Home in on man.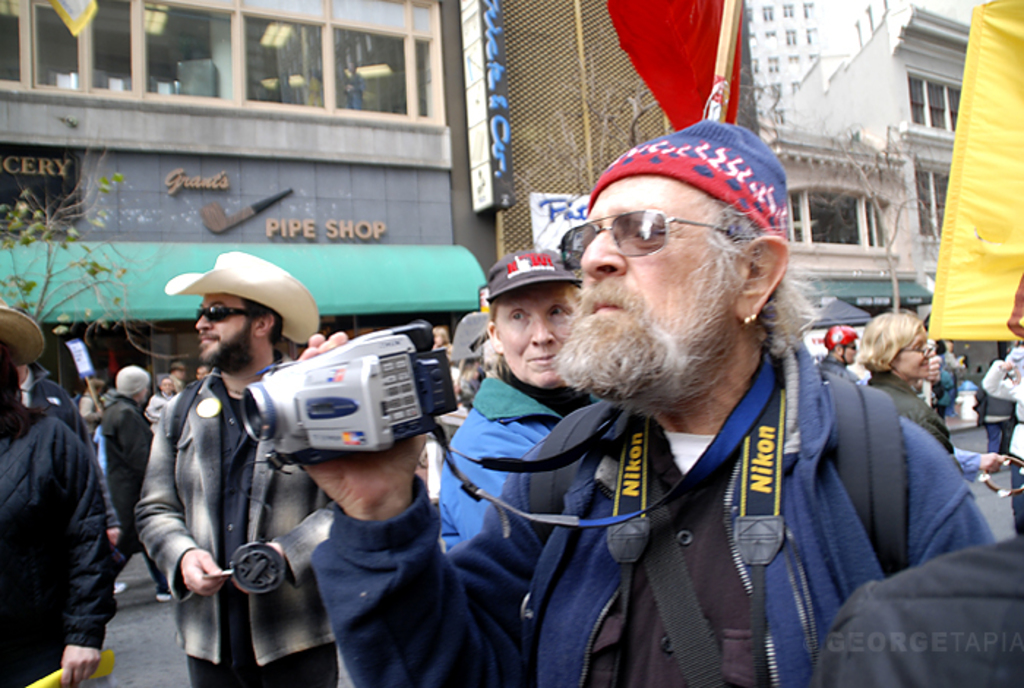
Homed in at bbox=(291, 117, 998, 687).
